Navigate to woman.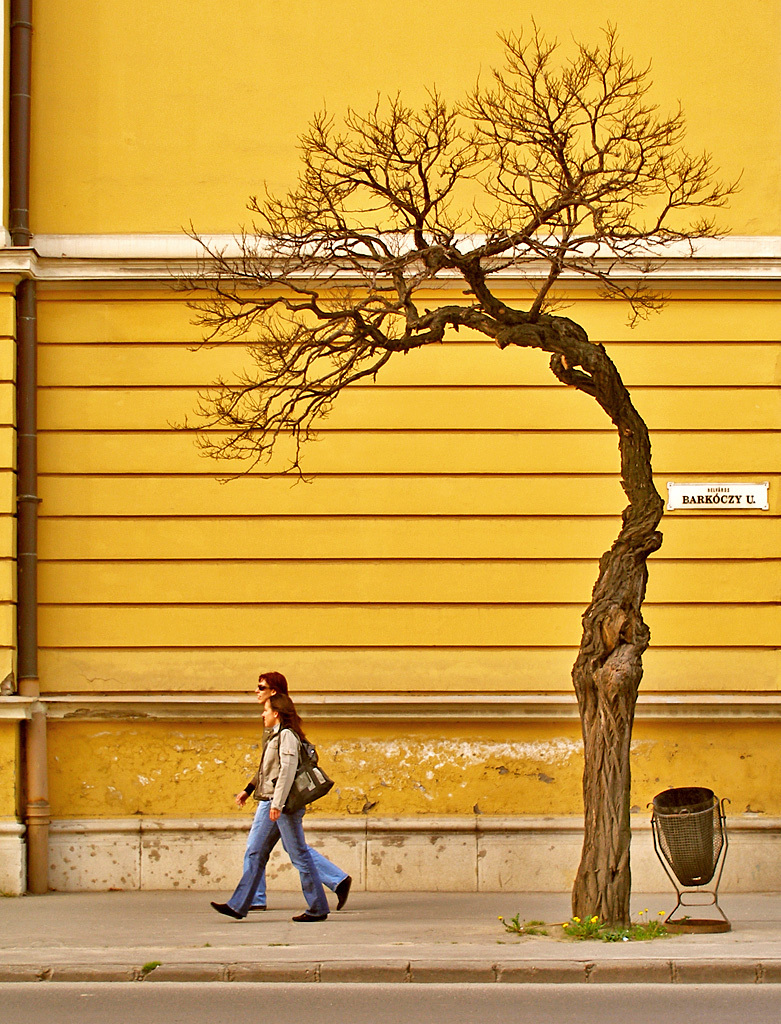
Navigation target: left=248, top=672, right=355, bottom=907.
